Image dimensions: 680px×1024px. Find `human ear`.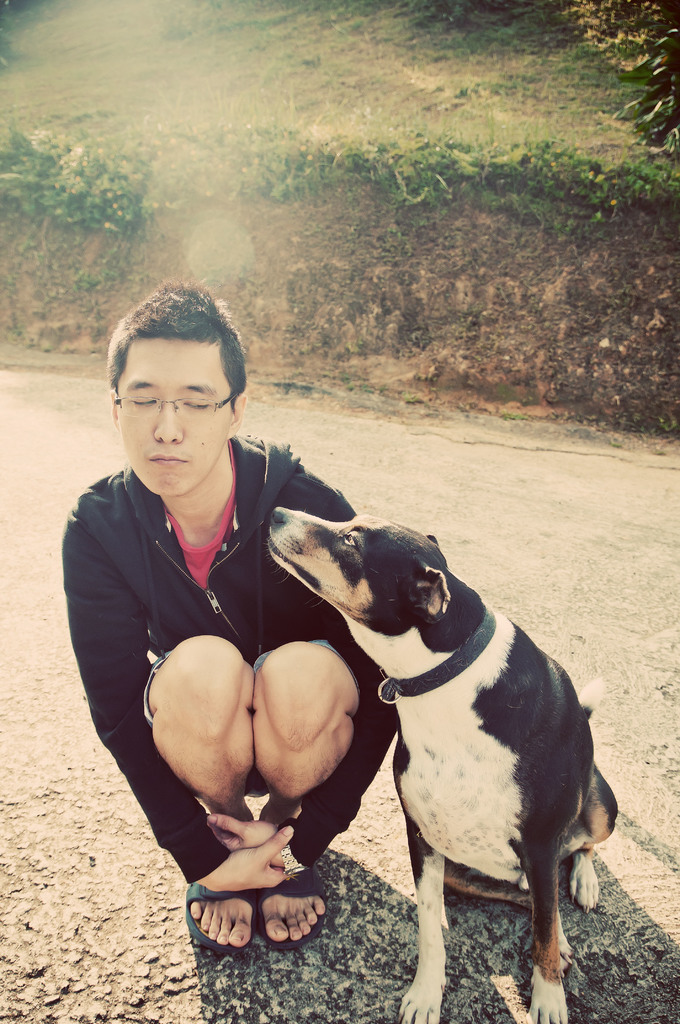
231 391 247 435.
